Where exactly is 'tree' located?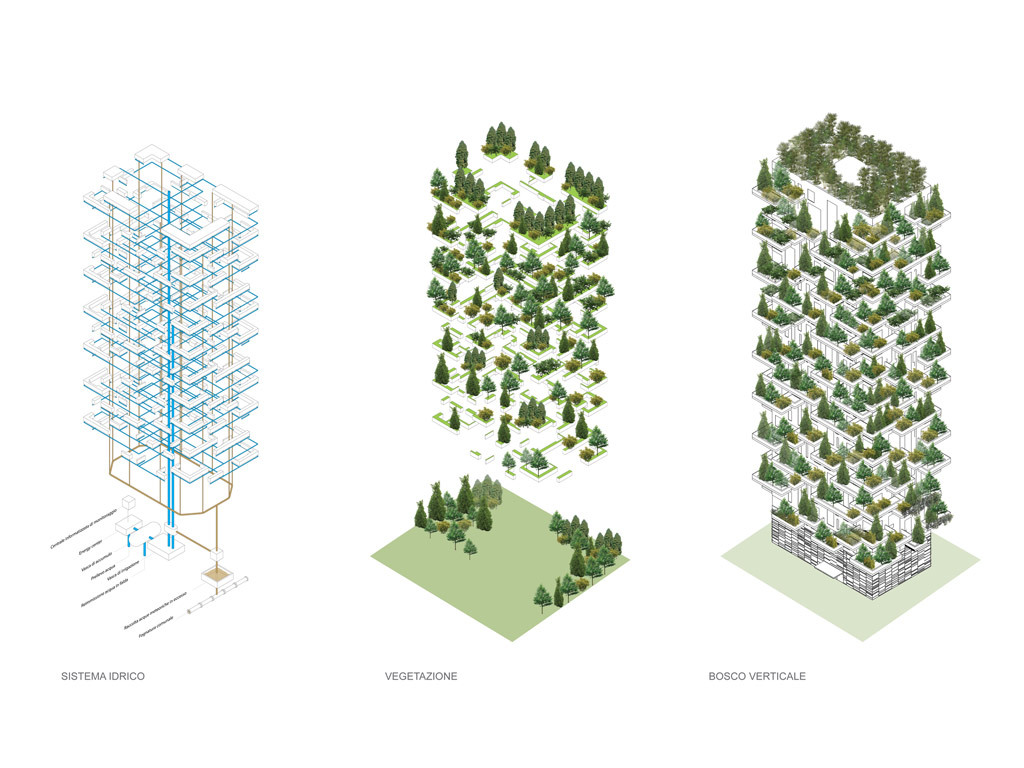
Its bounding box is <bbox>913, 392, 938, 419</bbox>.
